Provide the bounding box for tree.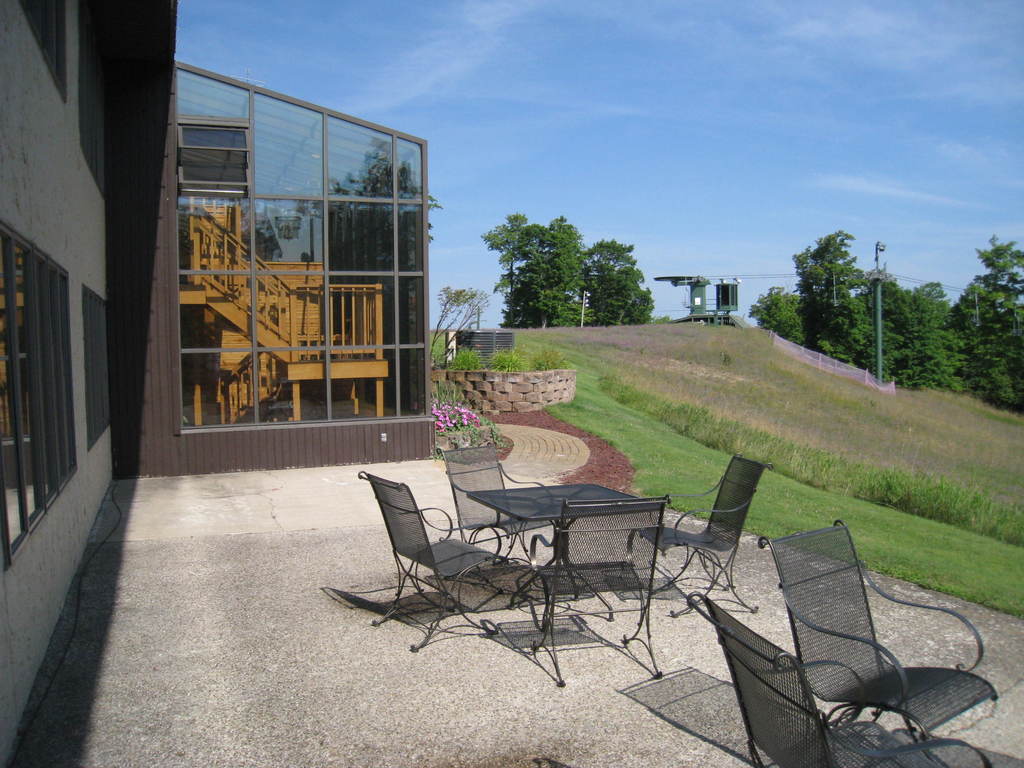
[863,278,963,393].
